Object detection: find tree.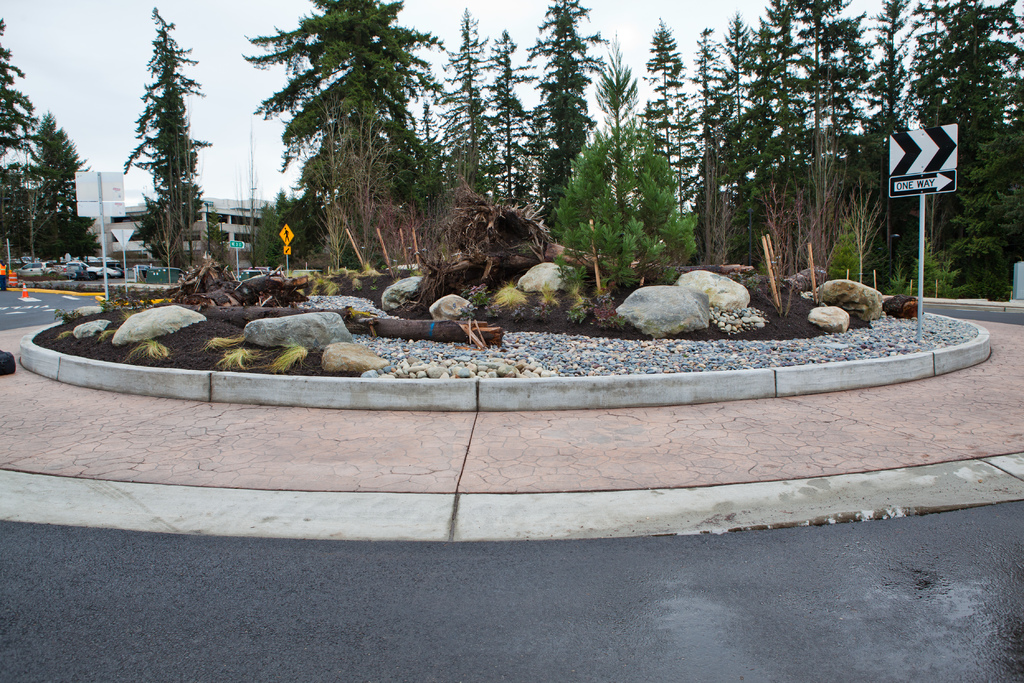
bbox=[561, 136, 620, 293].
